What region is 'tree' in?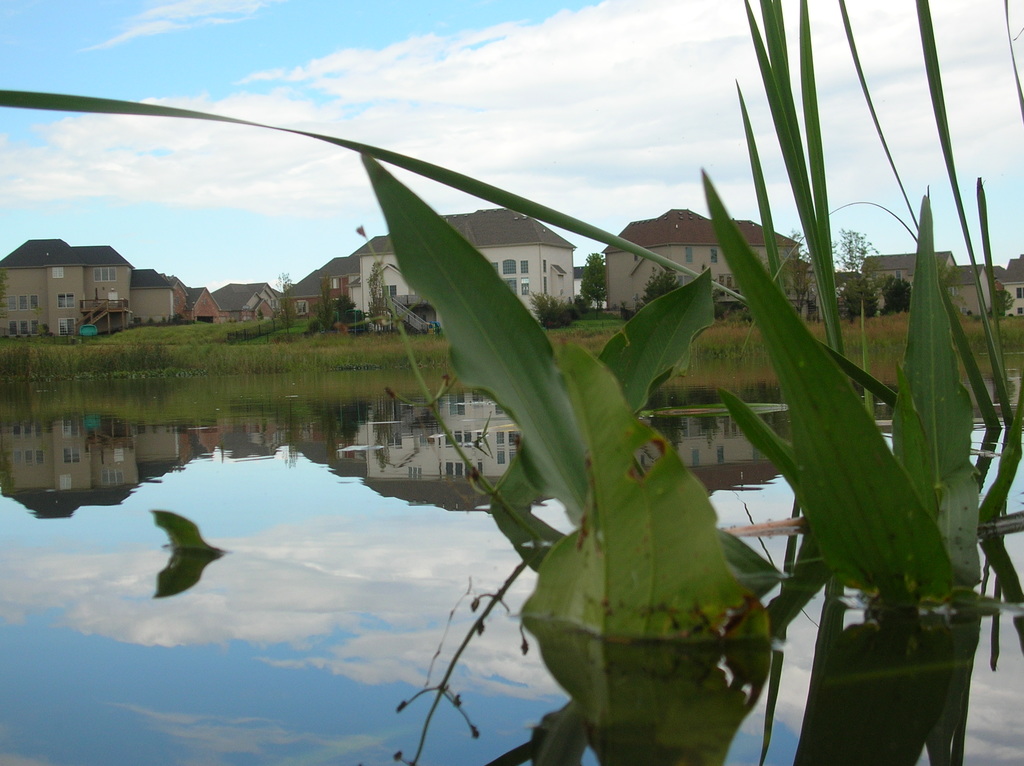
0:272:10:321.
